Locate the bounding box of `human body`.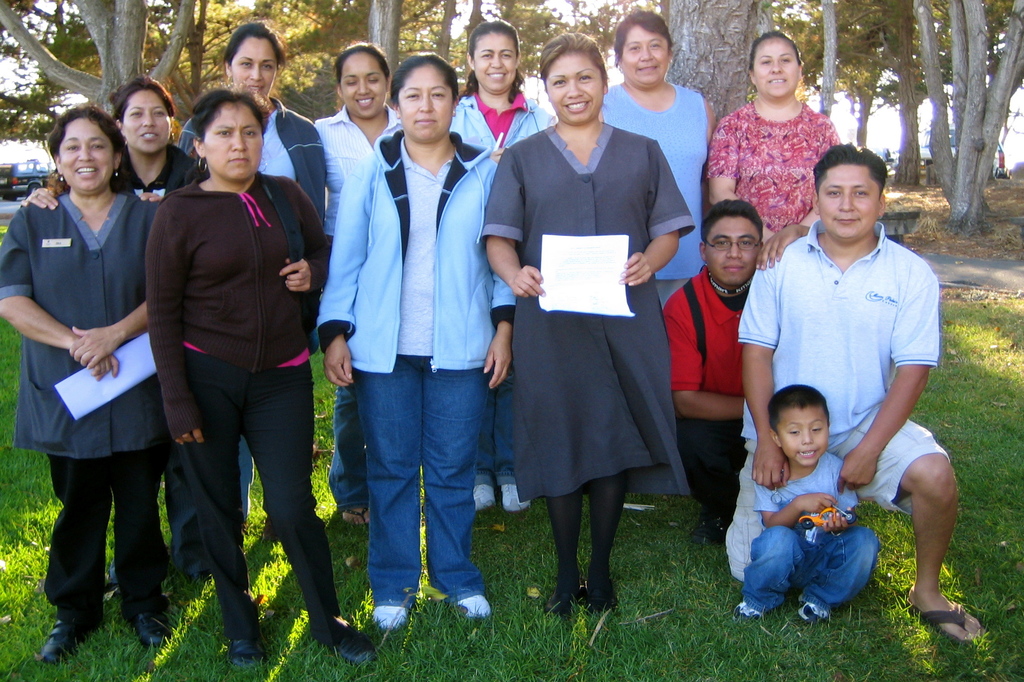
Bounding box: box(703, 93, 850, 263).
